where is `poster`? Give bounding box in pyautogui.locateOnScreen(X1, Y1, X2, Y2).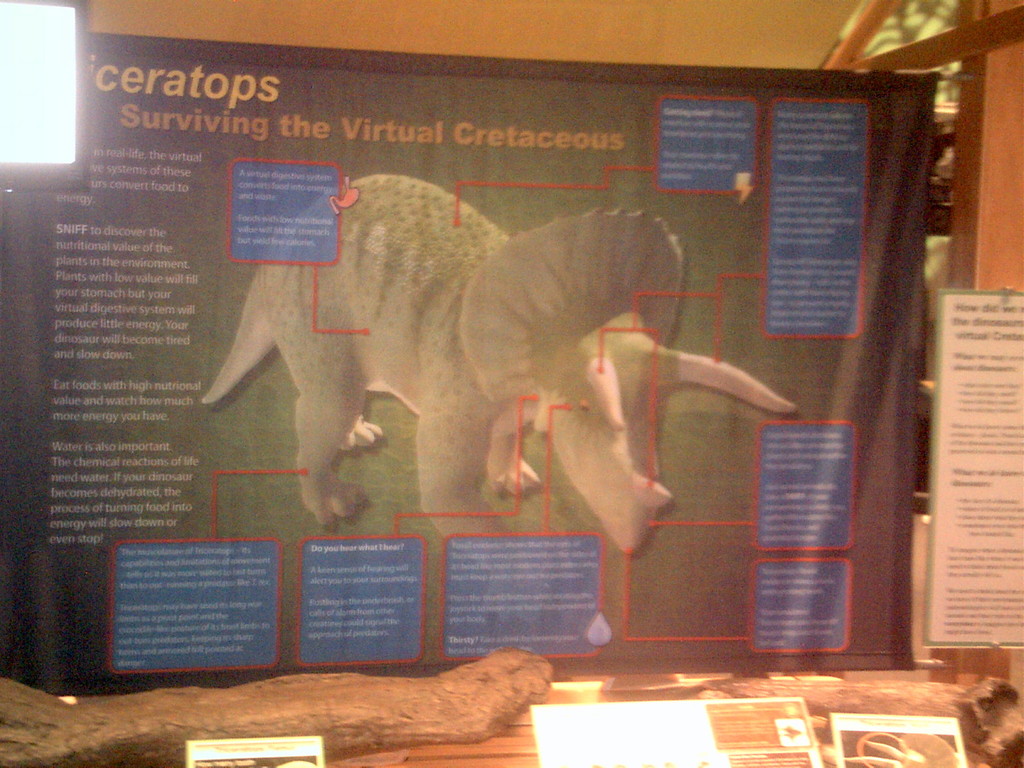
pyautogui.locateOnScreen(184, 740, 329, 767).
